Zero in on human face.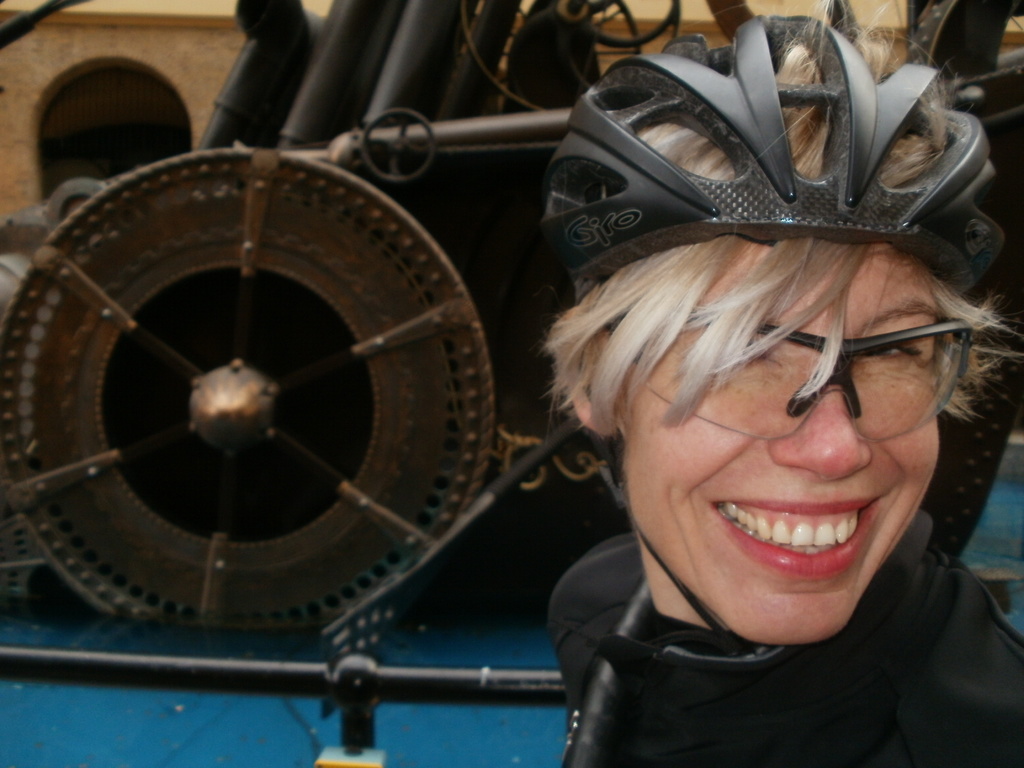
Zeroed in: (left=625, top=245, right=946, bottom=644).
